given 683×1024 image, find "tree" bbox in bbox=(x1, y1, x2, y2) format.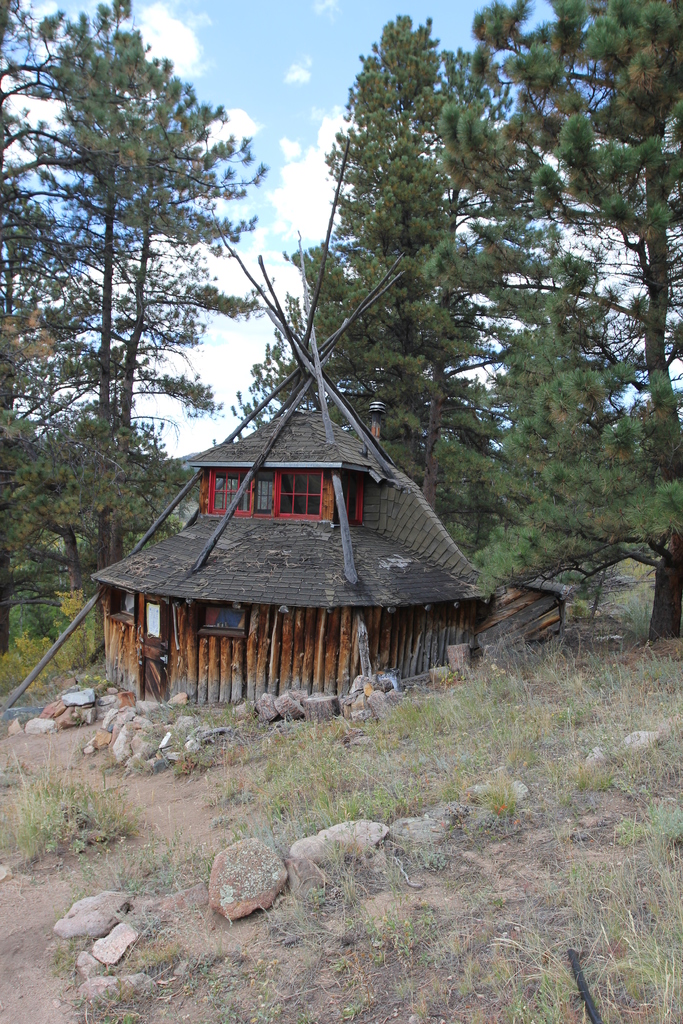
bbox=(292, 31, 523, 527).
